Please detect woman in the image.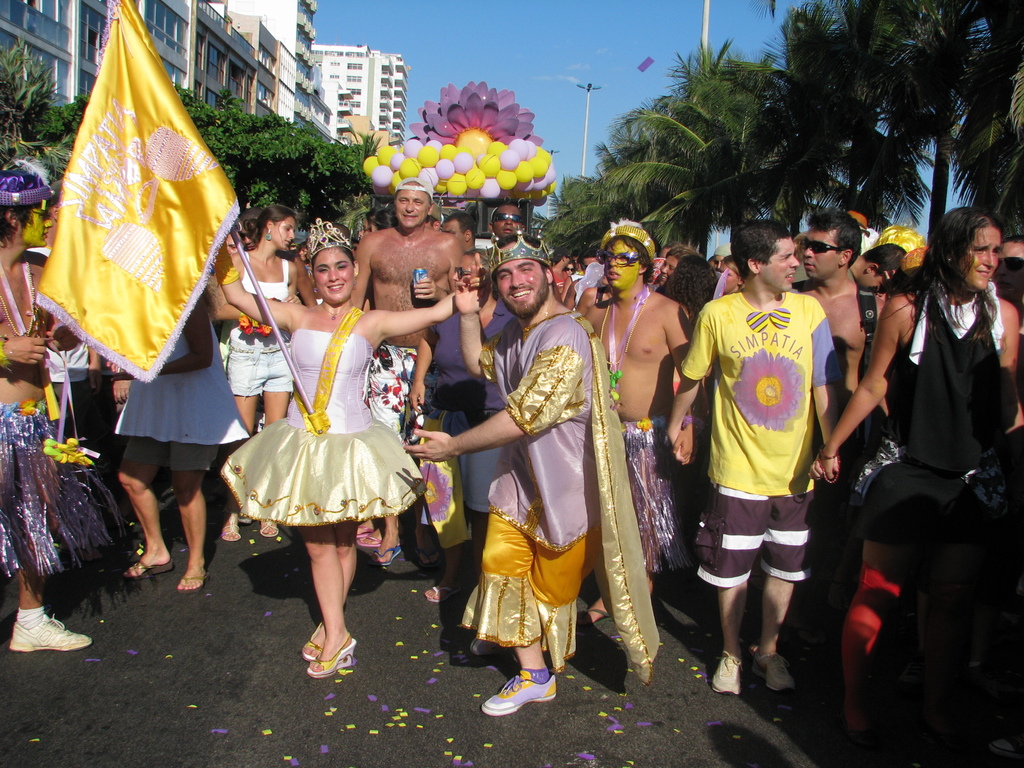
box(816, 205, 1021, 735).
